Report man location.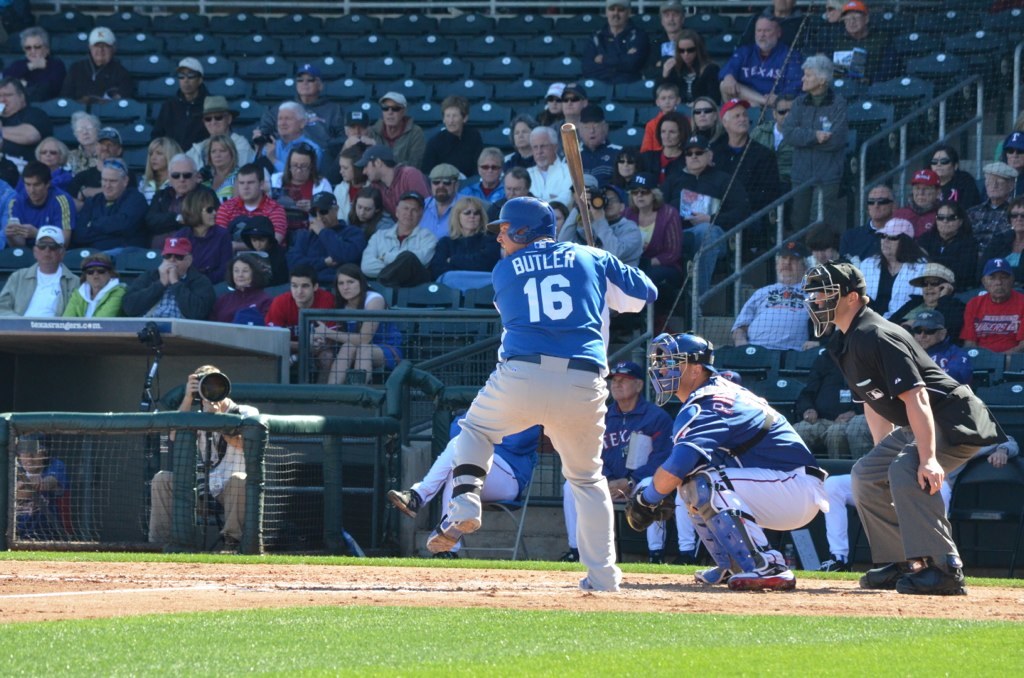
Report: bbox=(811, 0, 898, 78).
